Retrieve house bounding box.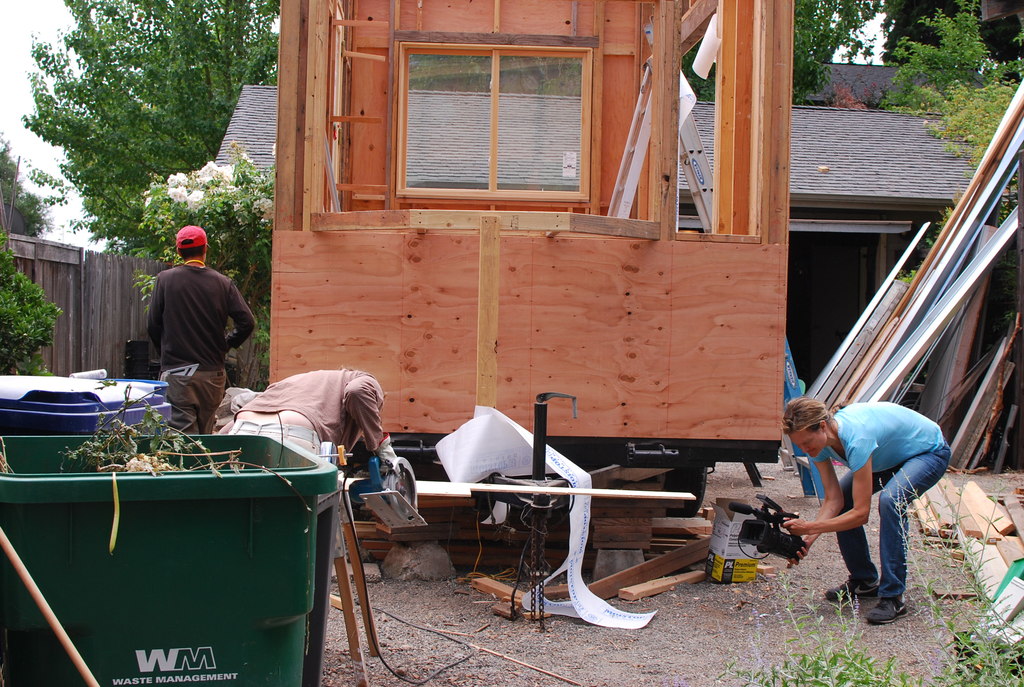
Bounding box: <bbox>0, 227, 182, 380</bbox>.
